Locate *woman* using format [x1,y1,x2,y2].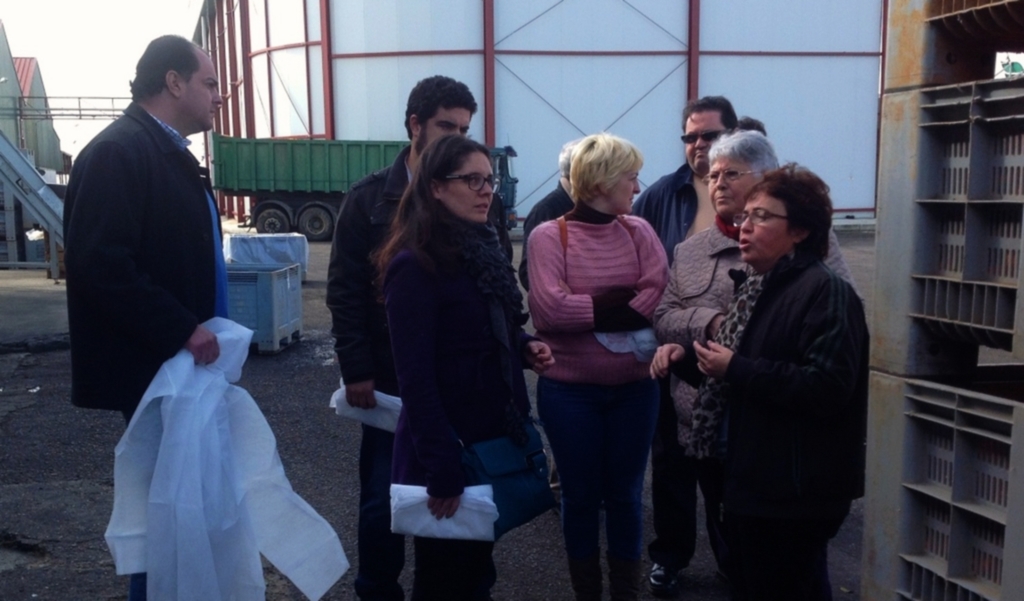
[371,133,556,600].
